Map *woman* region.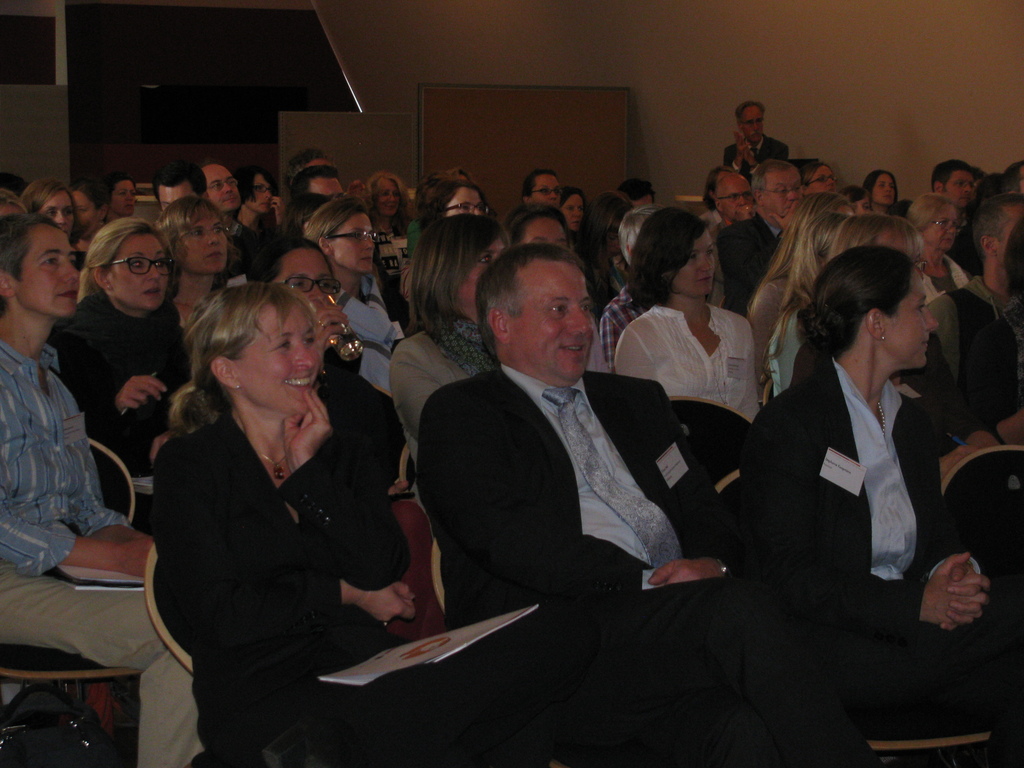
Mapped to region(348, 165, 420, 287).
